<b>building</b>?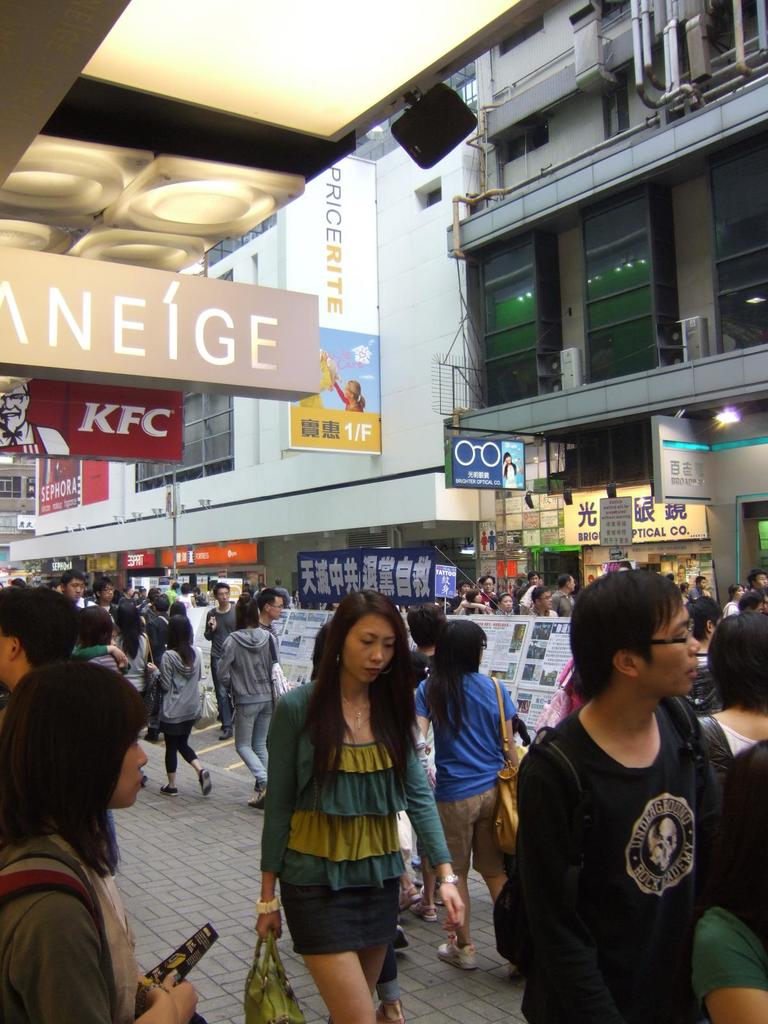
[x1=438, y1=0, x2=767, y2=612]
